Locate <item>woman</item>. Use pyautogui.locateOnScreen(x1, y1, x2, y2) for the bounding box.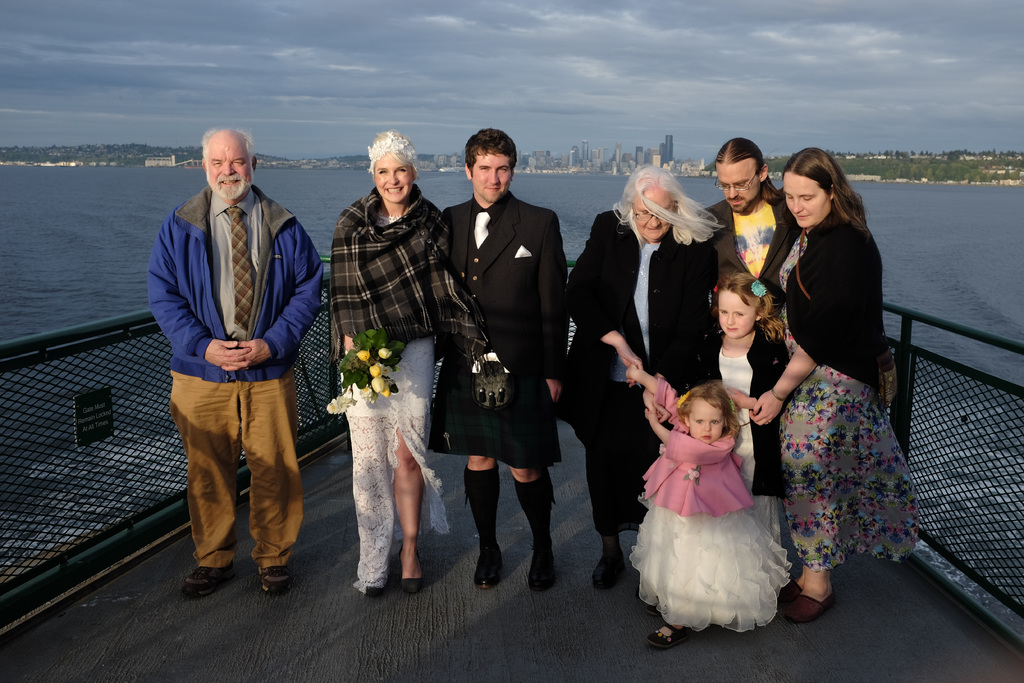
pyautogui.locateOnScreen(557, 161, 728, 589).
